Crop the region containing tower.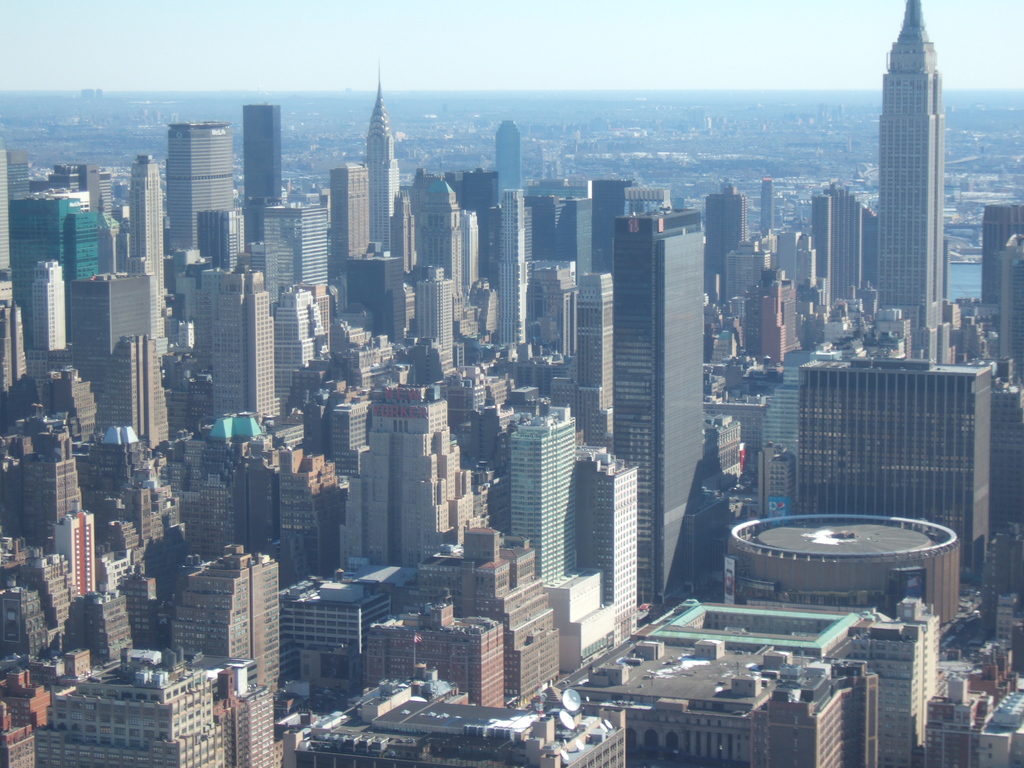
Crop region: <box>412,175,463,324</box>.
